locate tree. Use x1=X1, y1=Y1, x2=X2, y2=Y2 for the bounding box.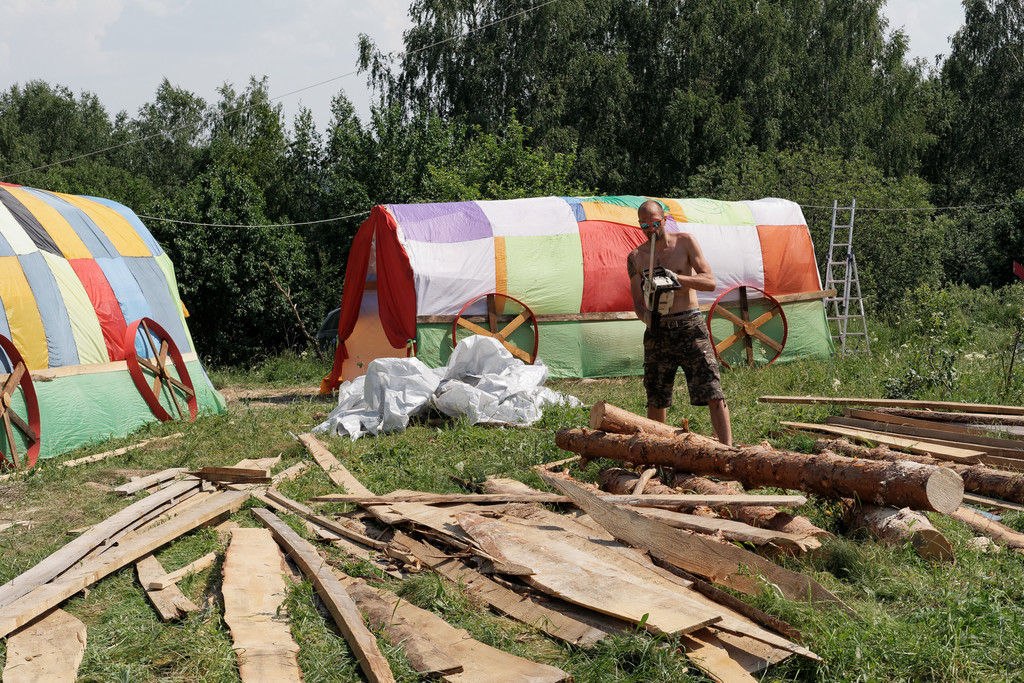
x1=617, y1=0, x2=735, y2=204.
